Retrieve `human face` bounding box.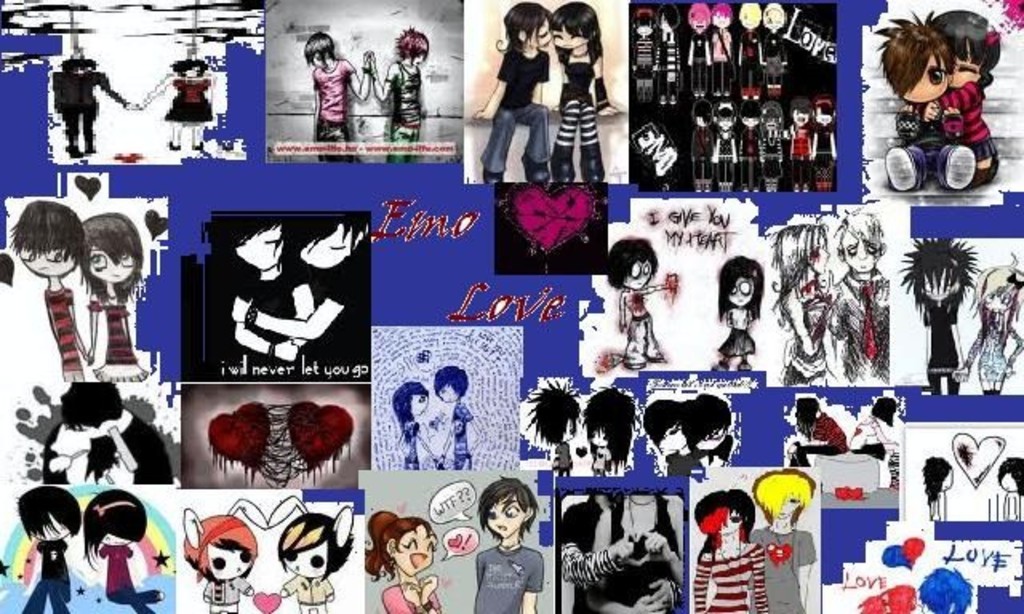
Bounding box: [995, 472, 1016, 486].
